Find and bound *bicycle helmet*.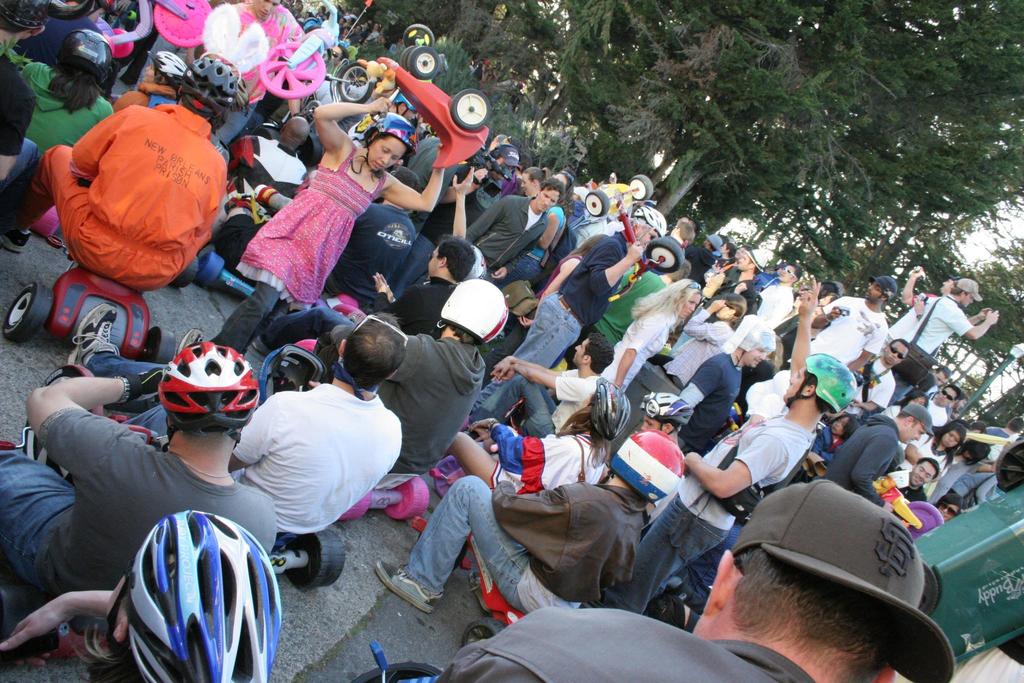
Bound: 109/511/271/682.
